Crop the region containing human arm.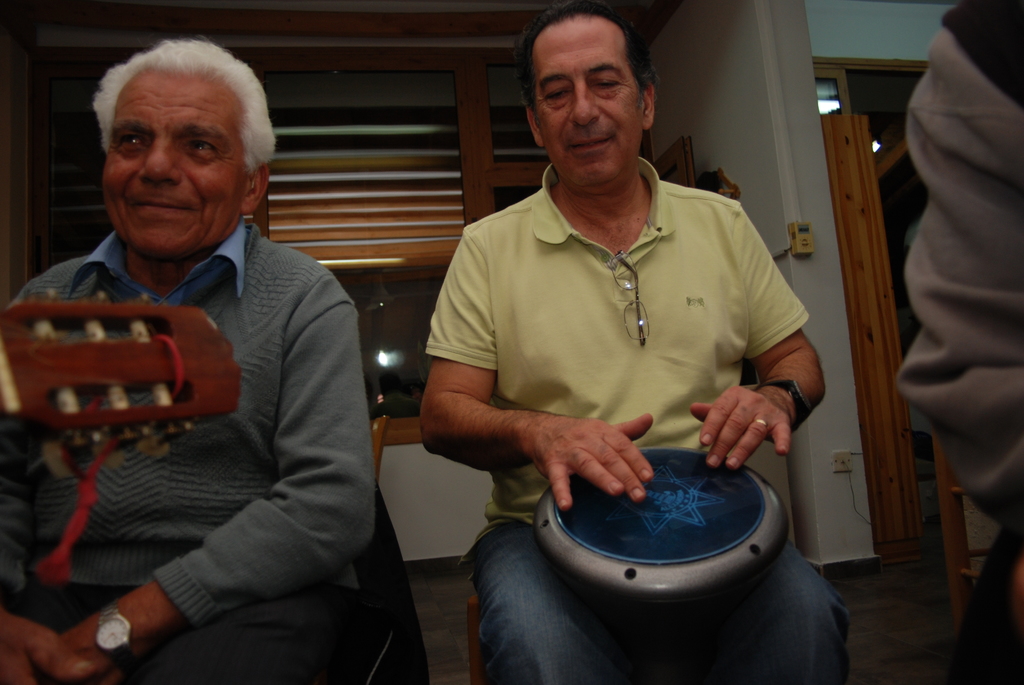
Crop region: 417:210:664:505.
